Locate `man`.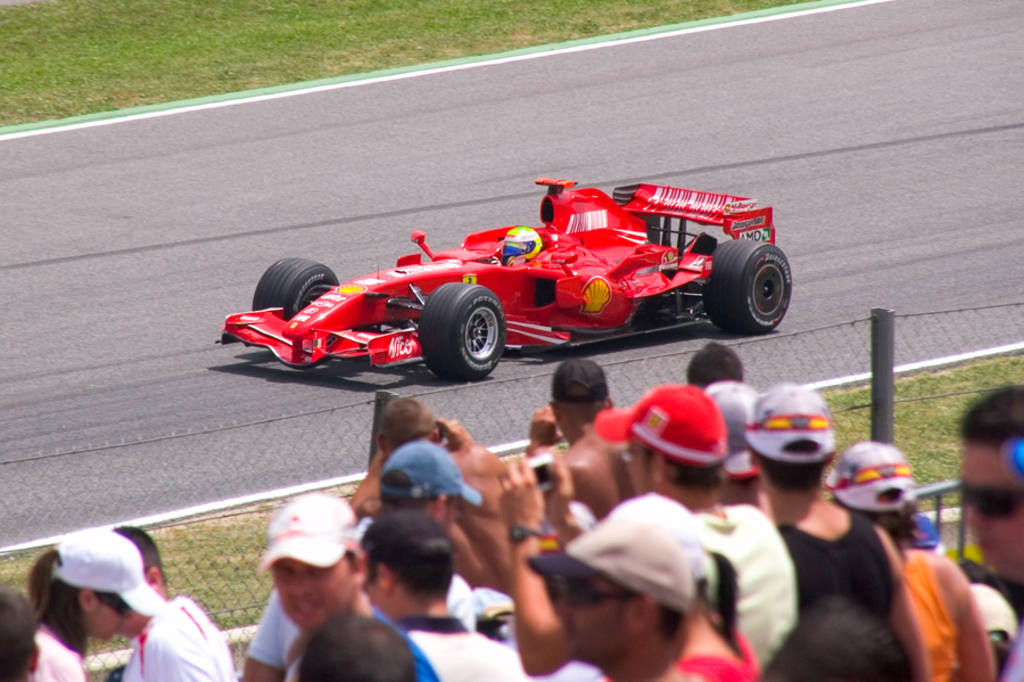
Bounding box: {"left": 261, "top": 488, "right": 438, "bottom": 681}.
